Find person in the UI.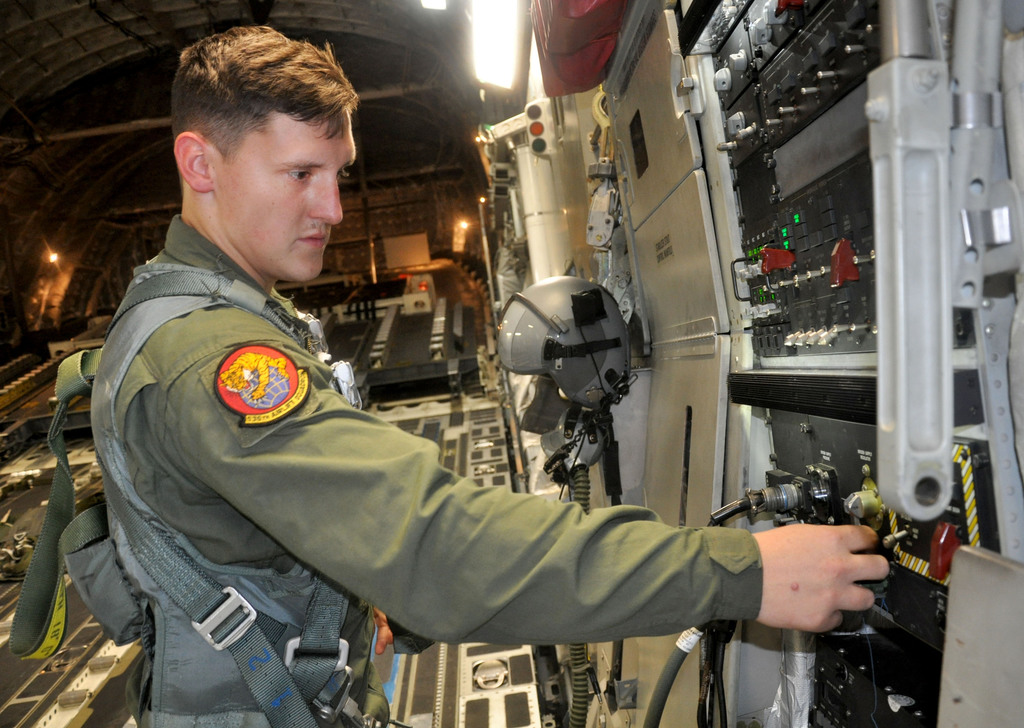
UI element at <region>108, 123, 756, 727</region>.
